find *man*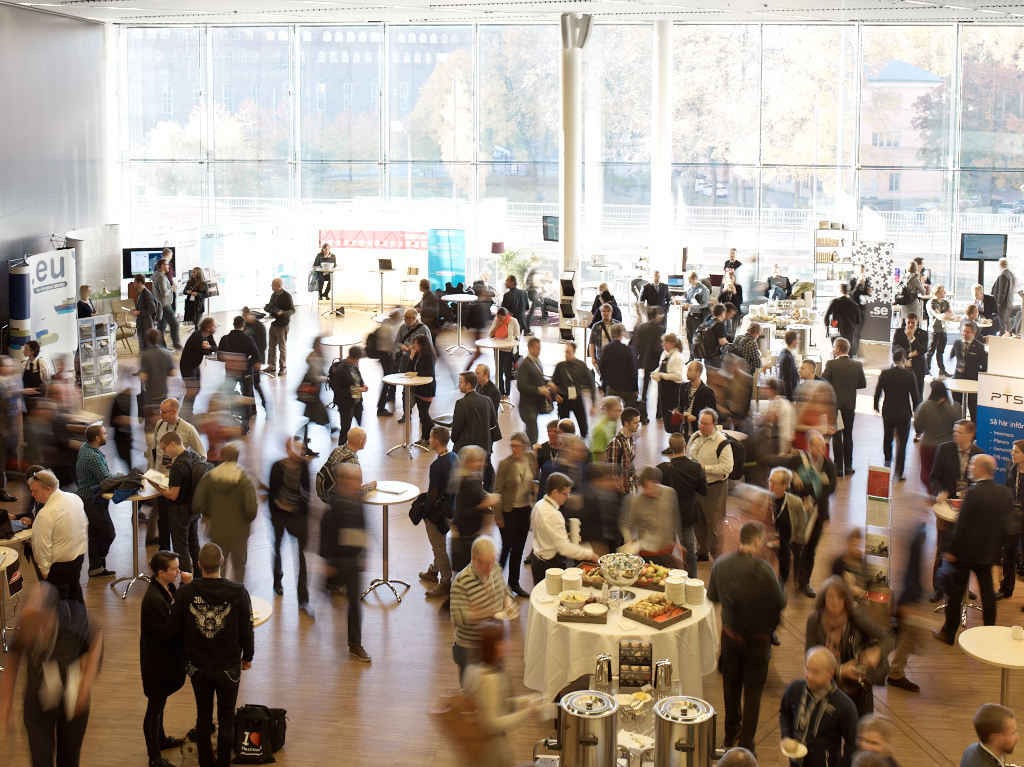
(0, 585, 106, 766)
